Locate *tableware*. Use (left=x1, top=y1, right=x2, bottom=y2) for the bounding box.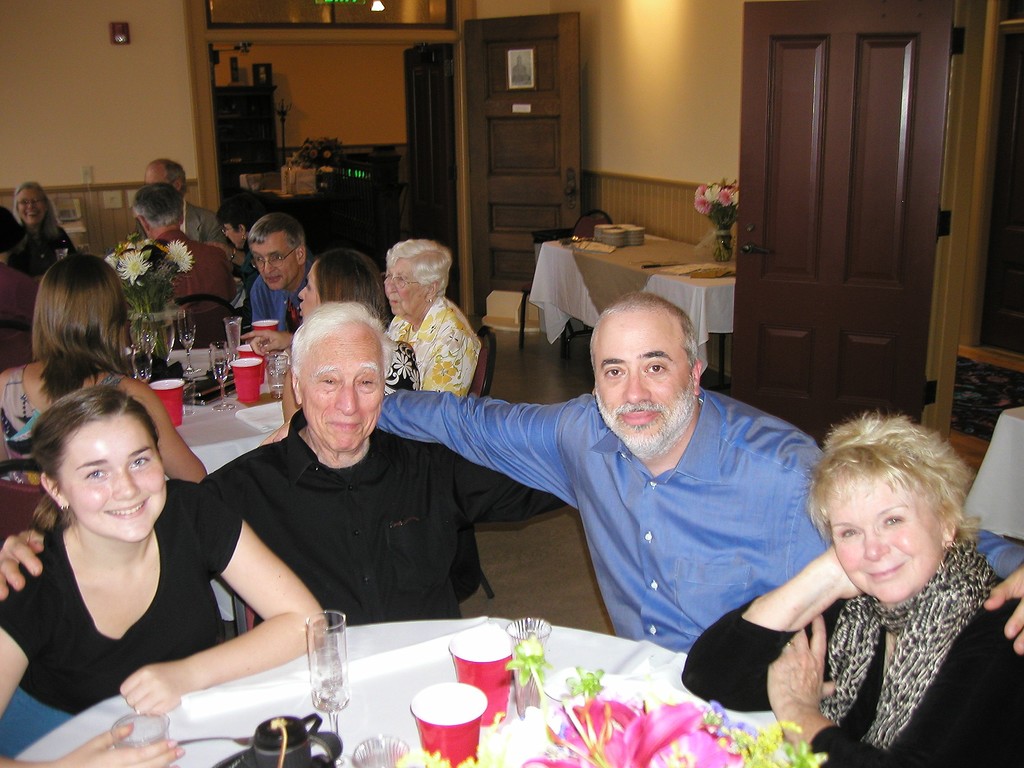
(left=130, top=339, right=152, bottom=379).
